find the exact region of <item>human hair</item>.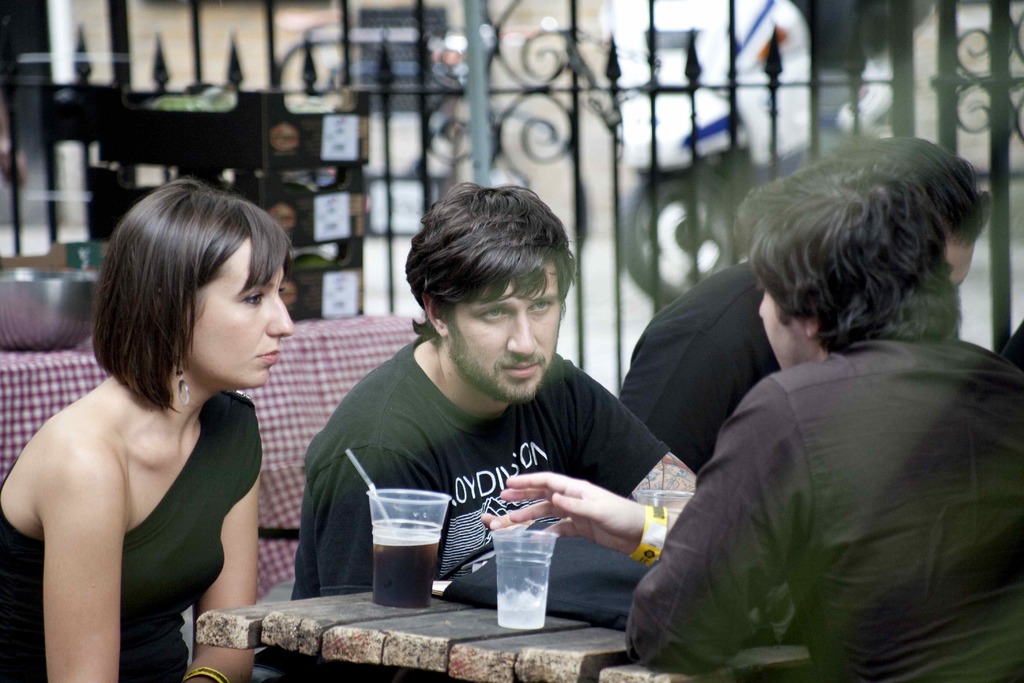
Exact region: rect(404, 181, 582, 353).
